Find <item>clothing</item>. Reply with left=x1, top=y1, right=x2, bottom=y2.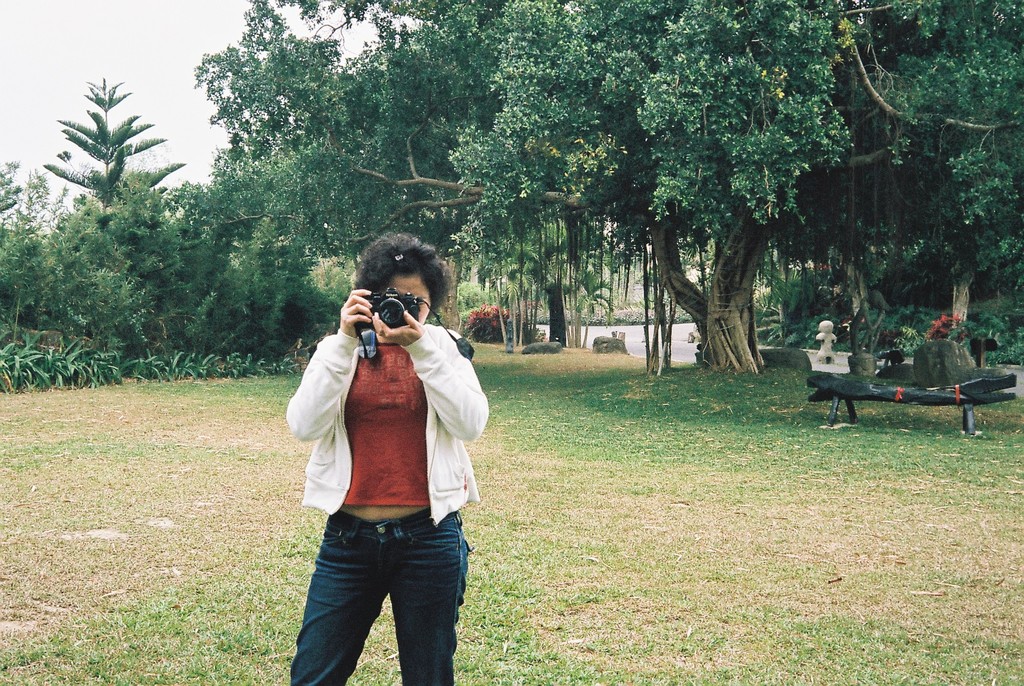
left=292, top=294, right=477, bottom=617.
